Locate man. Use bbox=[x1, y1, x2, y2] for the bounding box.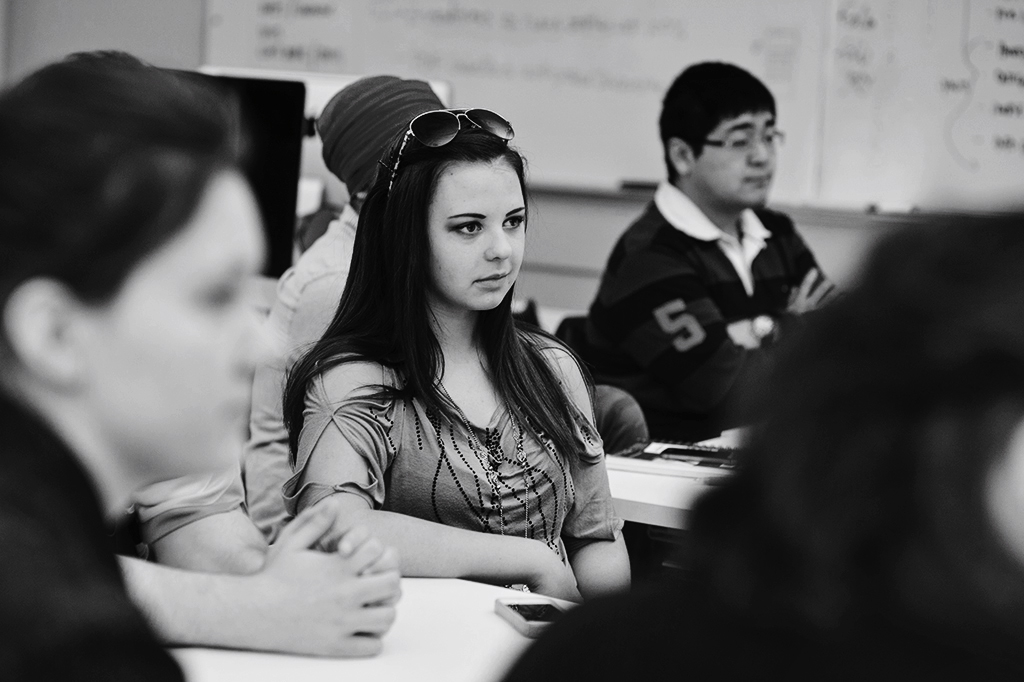
bbox=[580, 56, 858, 451].
